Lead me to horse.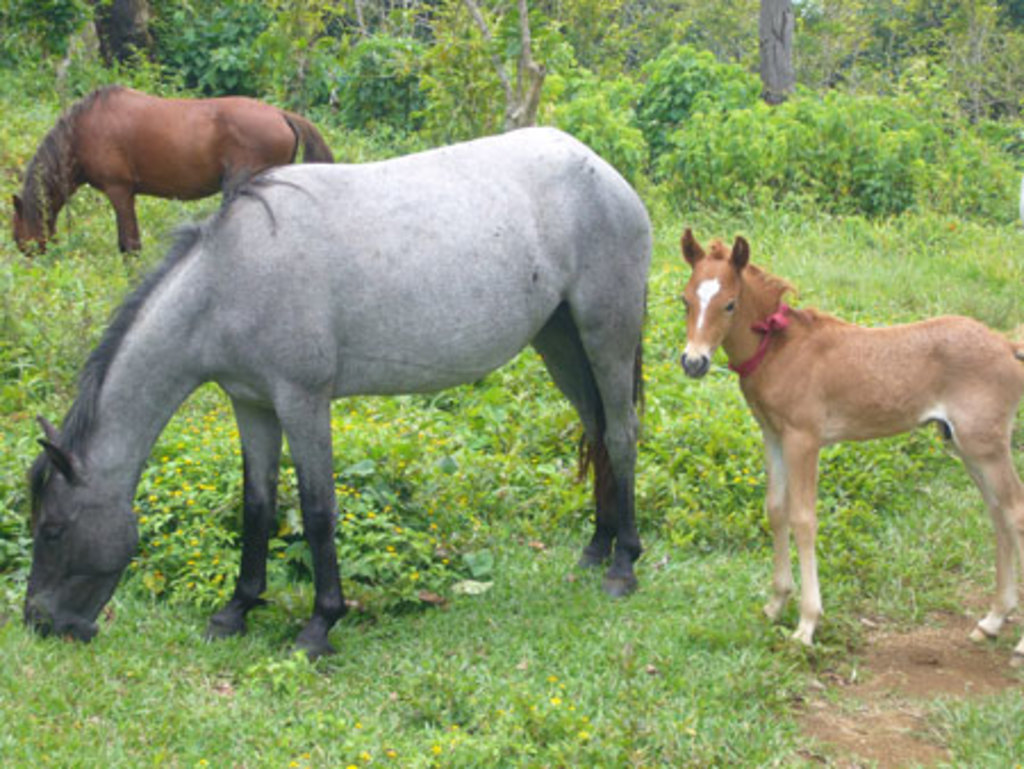
Lead to box=[9, 80, 325, 287].
